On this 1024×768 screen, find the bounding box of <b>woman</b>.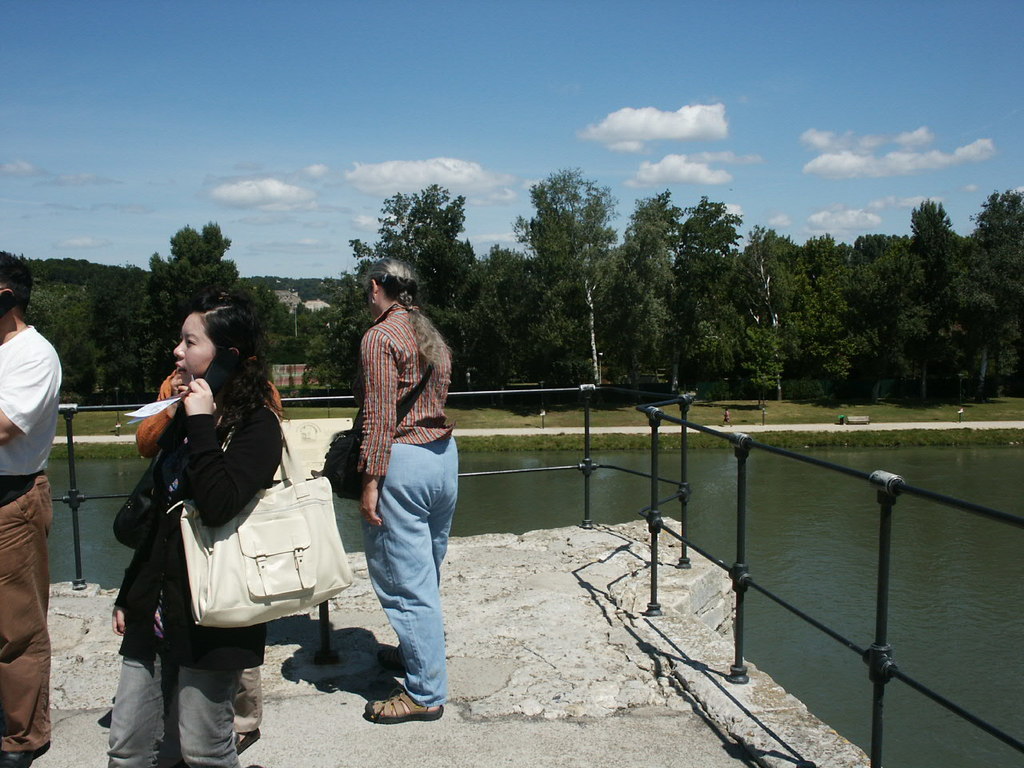
Bounding box: box=[362, 258, 458, 724].
